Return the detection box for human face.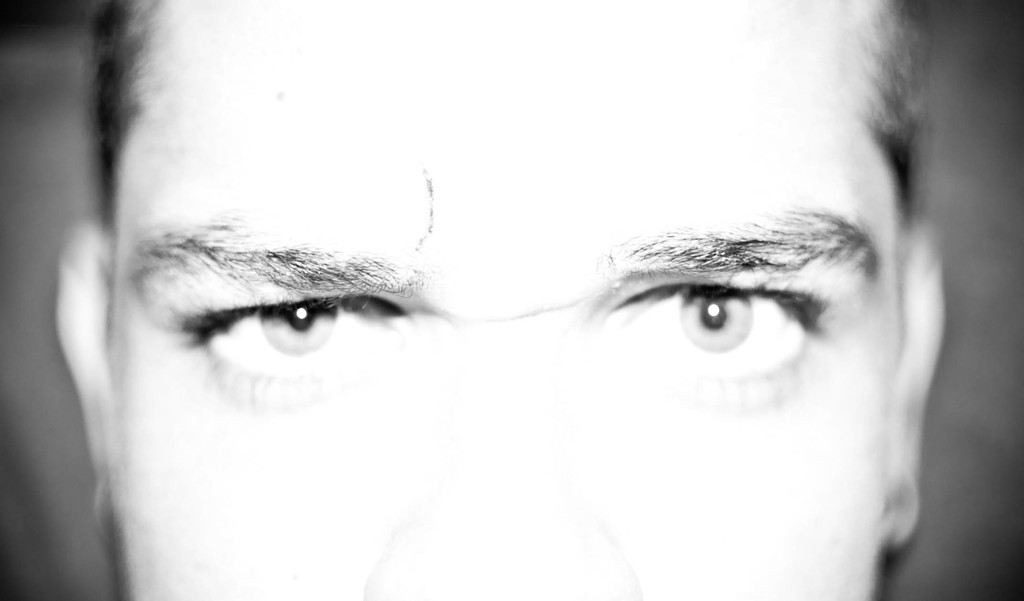
Rect(111, 0, 902, 590).
